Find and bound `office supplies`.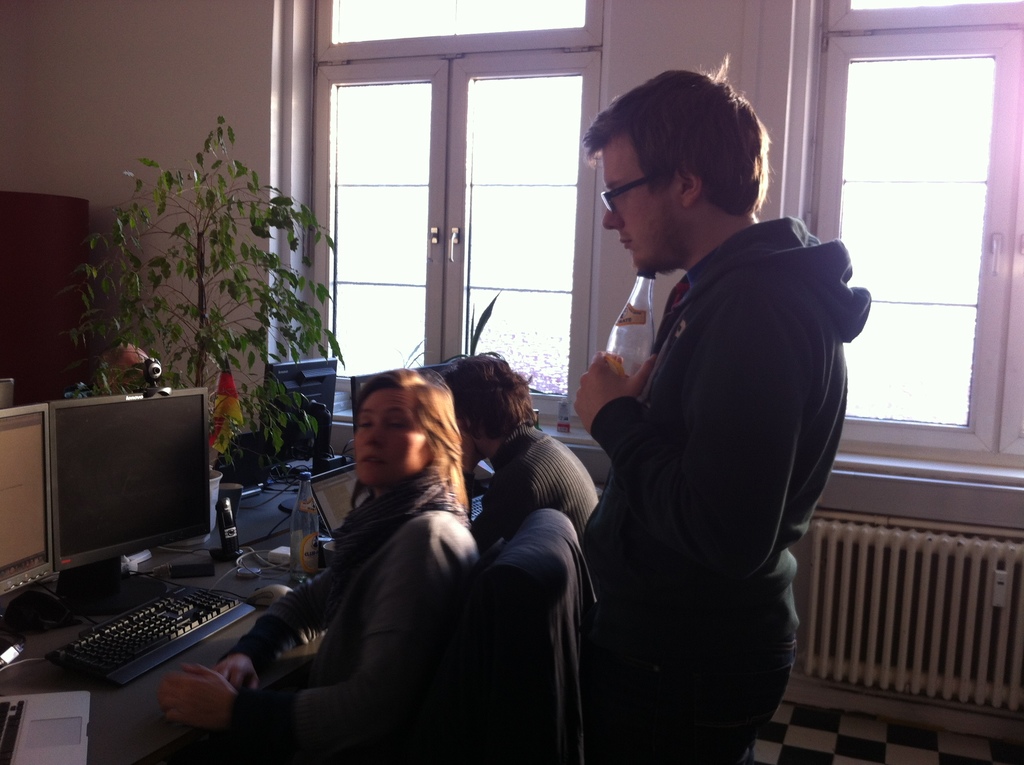
Bound: left=248, top=579, right=300, bottom=605.
